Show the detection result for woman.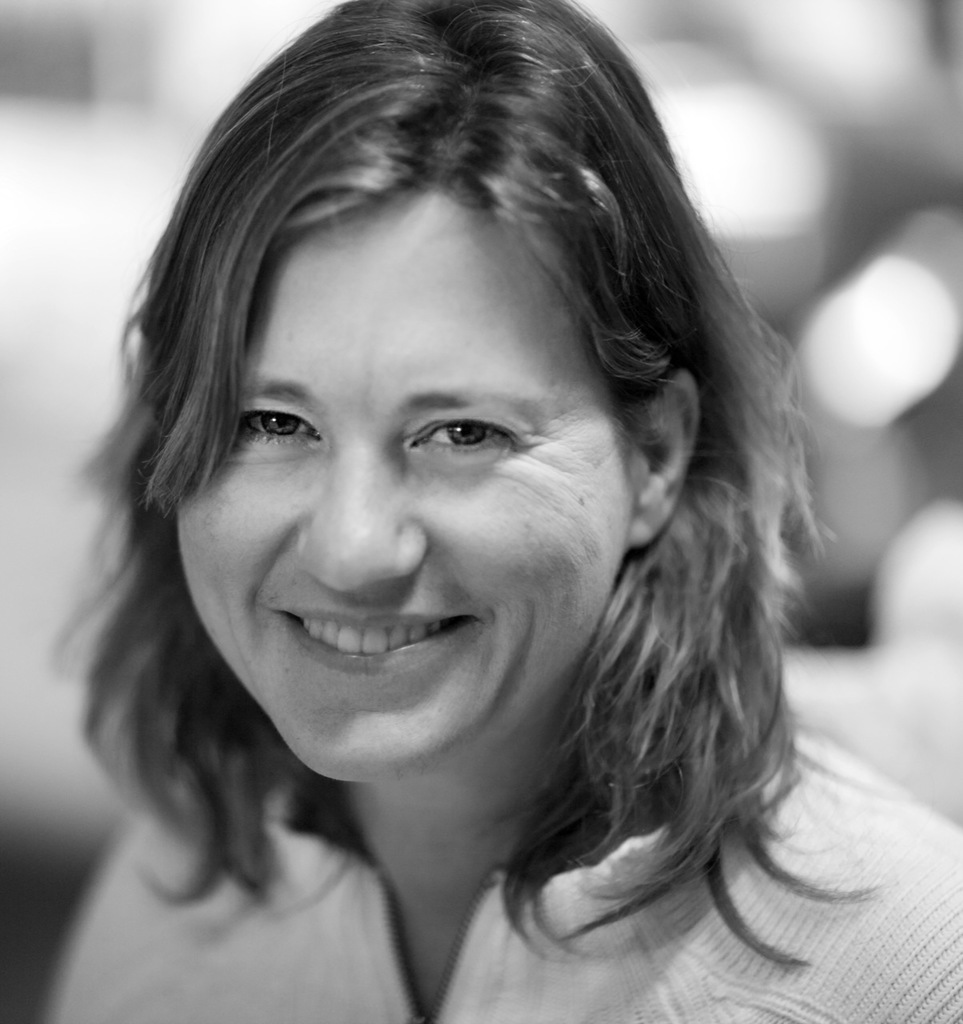
<bbox>4, 9, 905, 1015</bbox>.
